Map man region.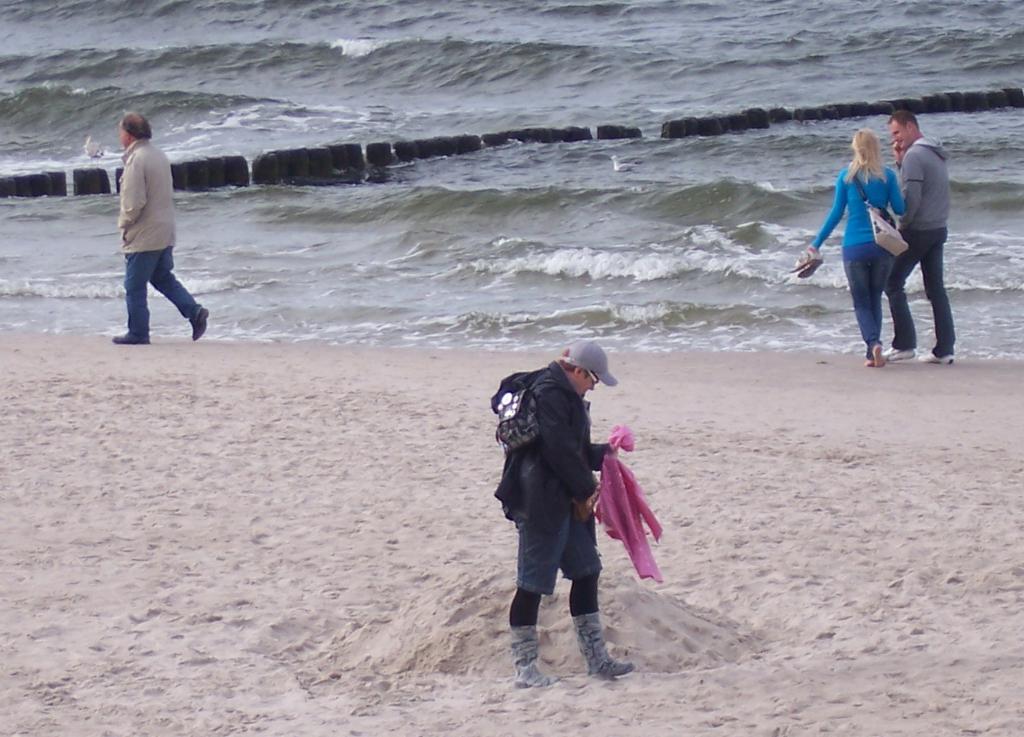
Mapped to locate(488, 337, 630, 690).
